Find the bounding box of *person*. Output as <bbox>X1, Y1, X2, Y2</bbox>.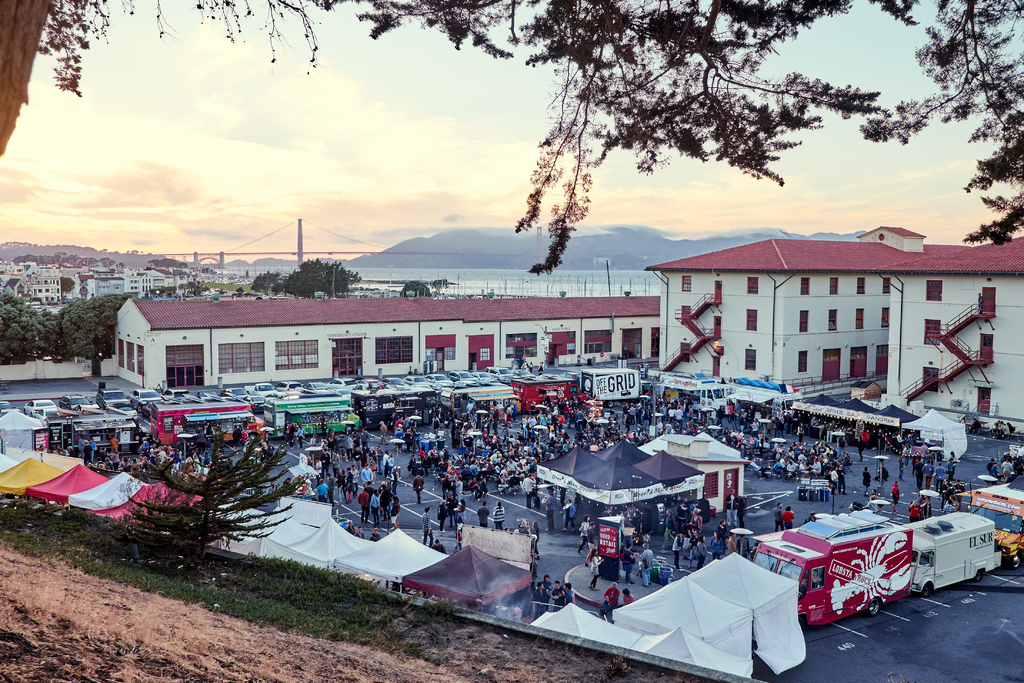
<bbox>577, 514, 598, 545</bbox>.
